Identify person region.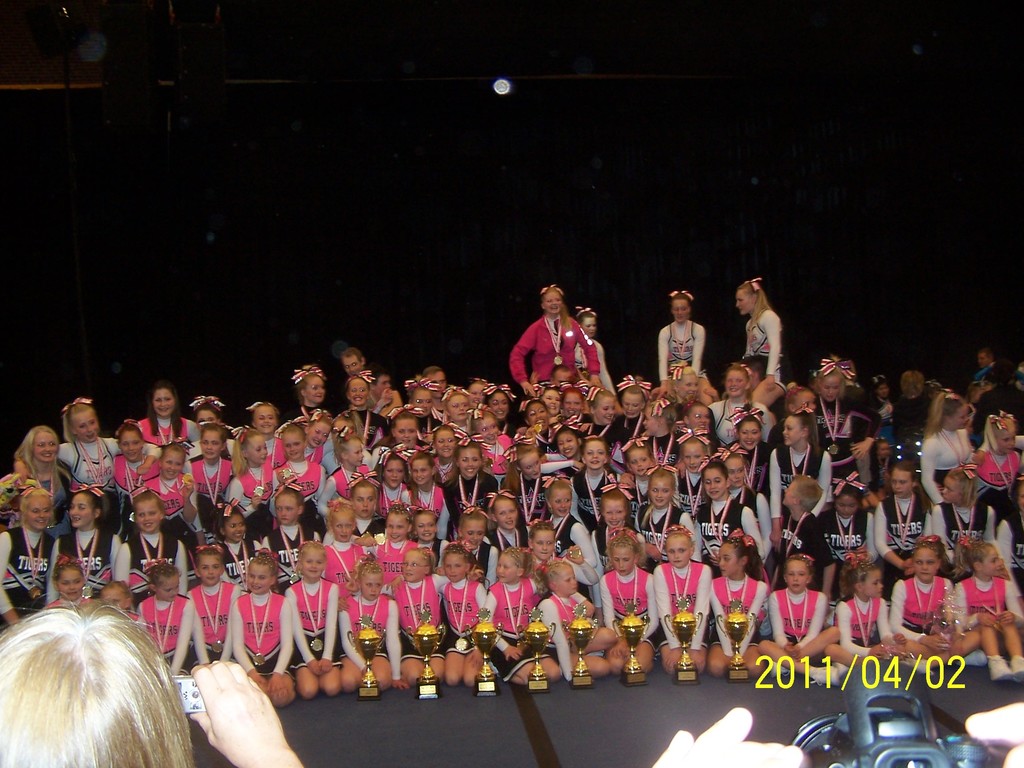
Region: <box>672,392,723,482</box>.
